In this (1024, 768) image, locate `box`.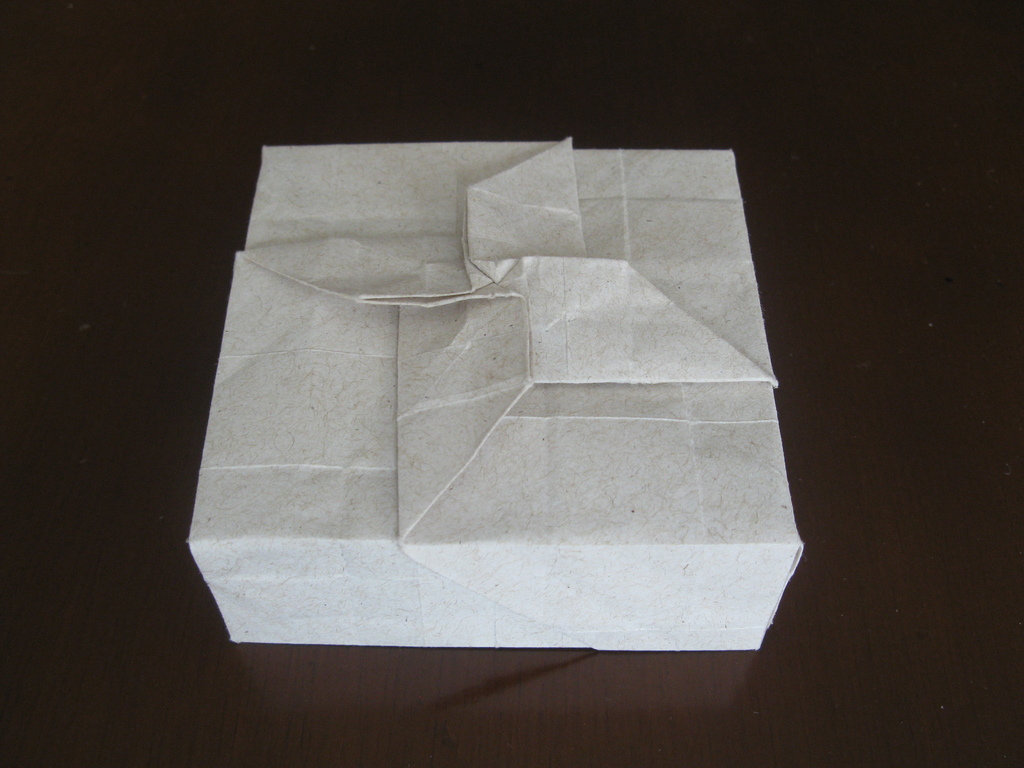
Bounding box: box(182, 113, 825, 662).
